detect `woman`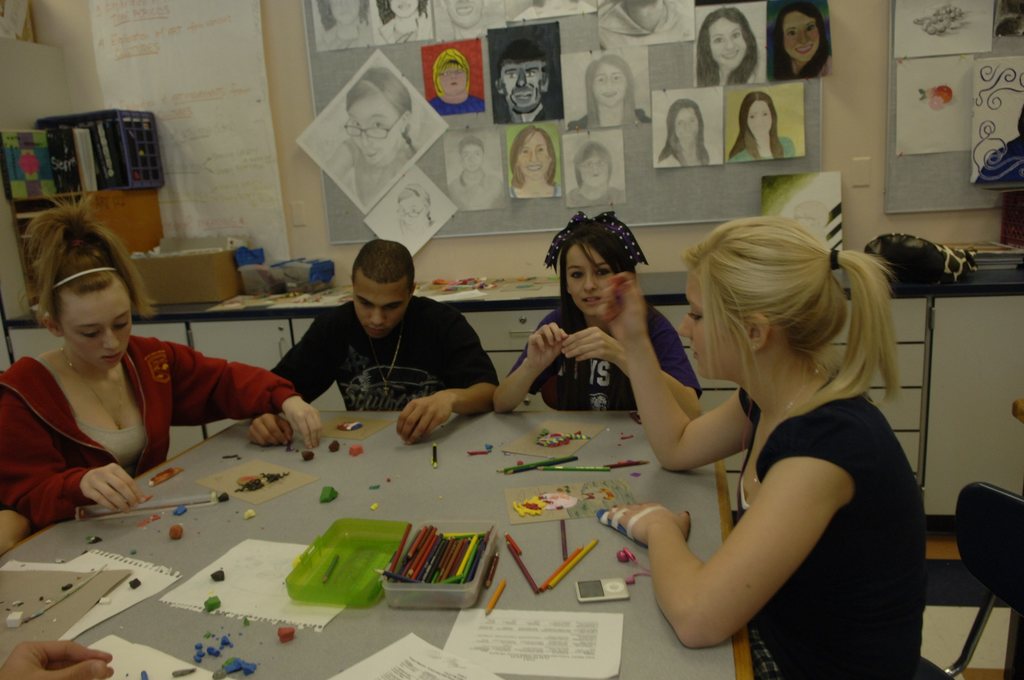
detection(320, 64, 425, 207)
